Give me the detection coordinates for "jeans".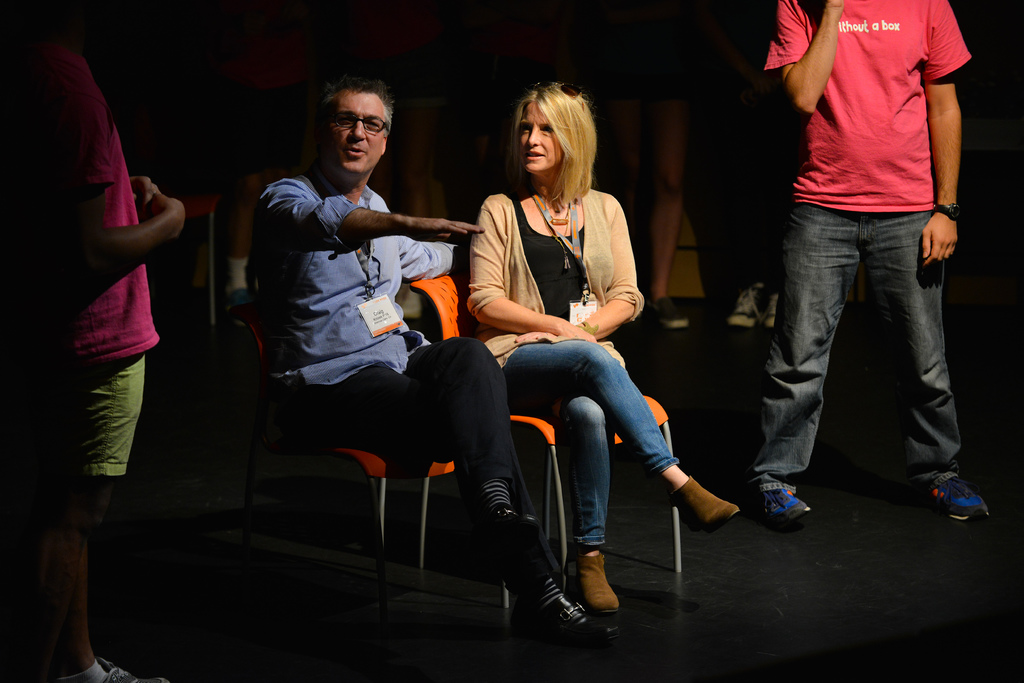
bbox=[764, 195, 960, 502].
